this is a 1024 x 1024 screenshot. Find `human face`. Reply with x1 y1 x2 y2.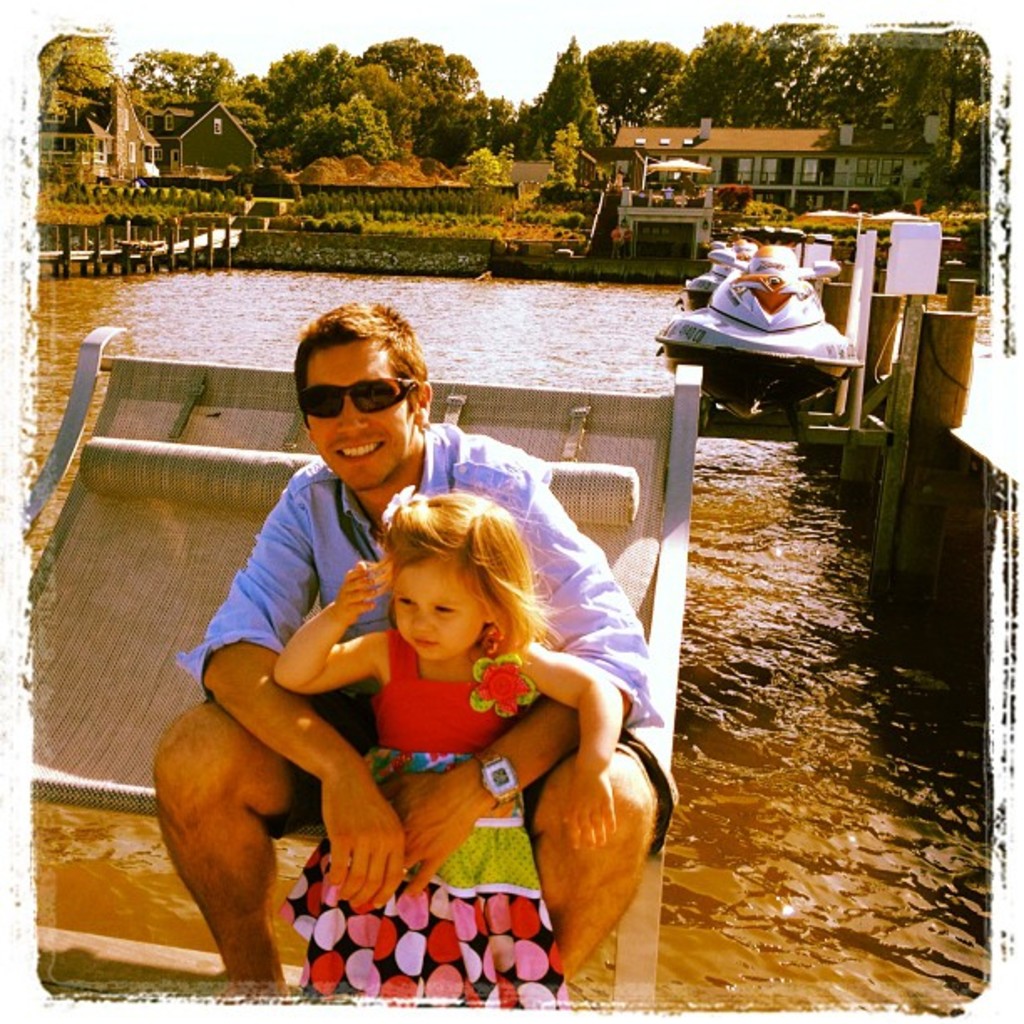
303 340 422 492.
